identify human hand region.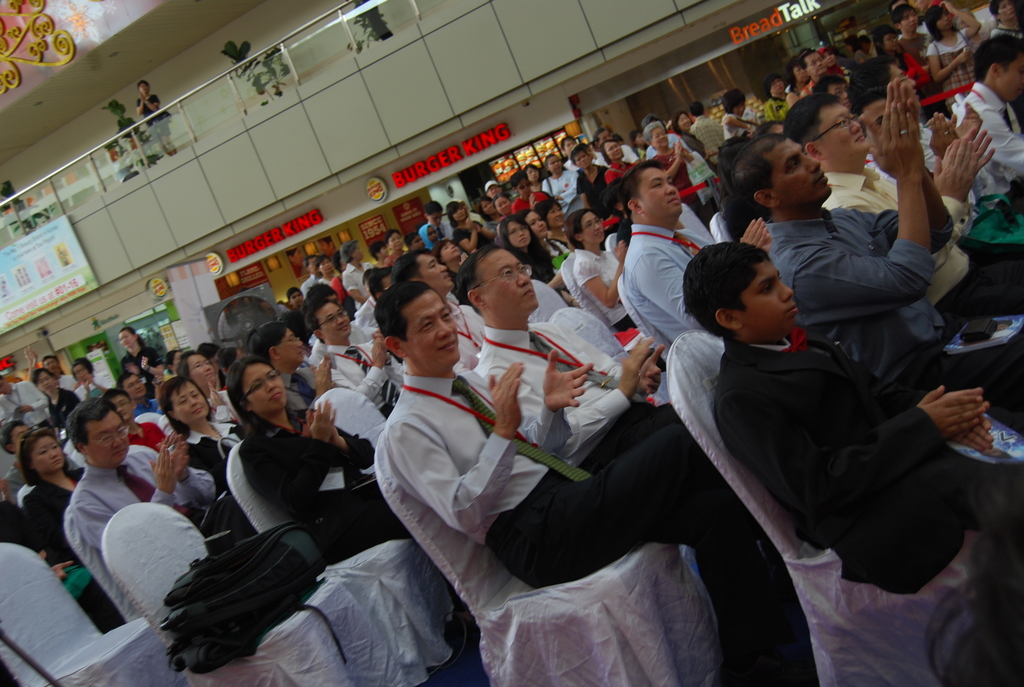
Region: bbox=(941, 124, 996, 175).
